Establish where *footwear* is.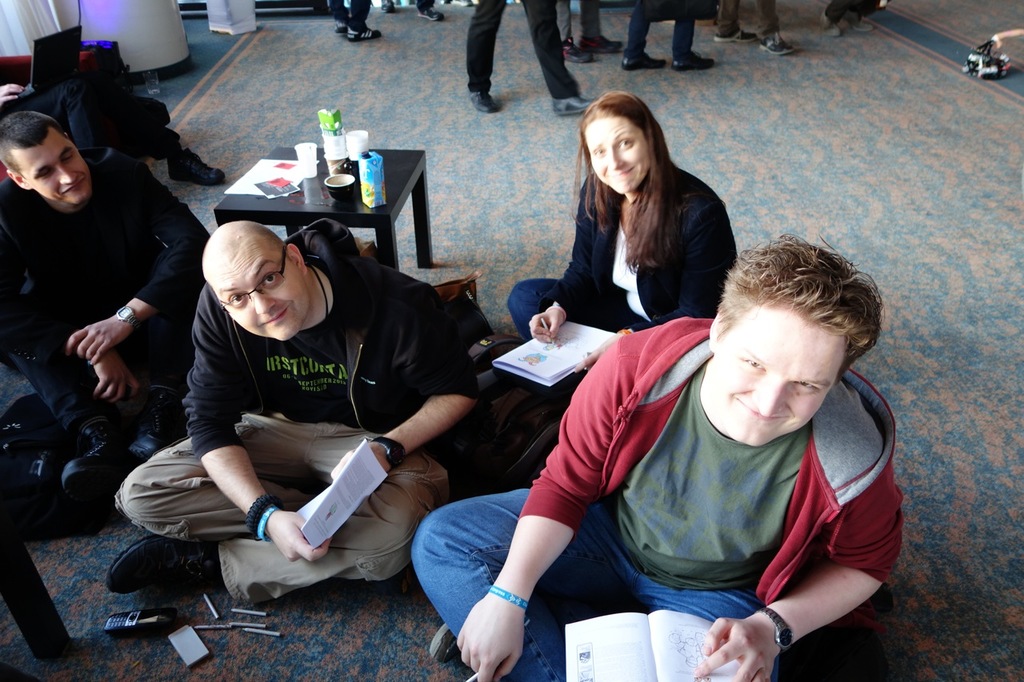
Established at 714/28/755/42.
